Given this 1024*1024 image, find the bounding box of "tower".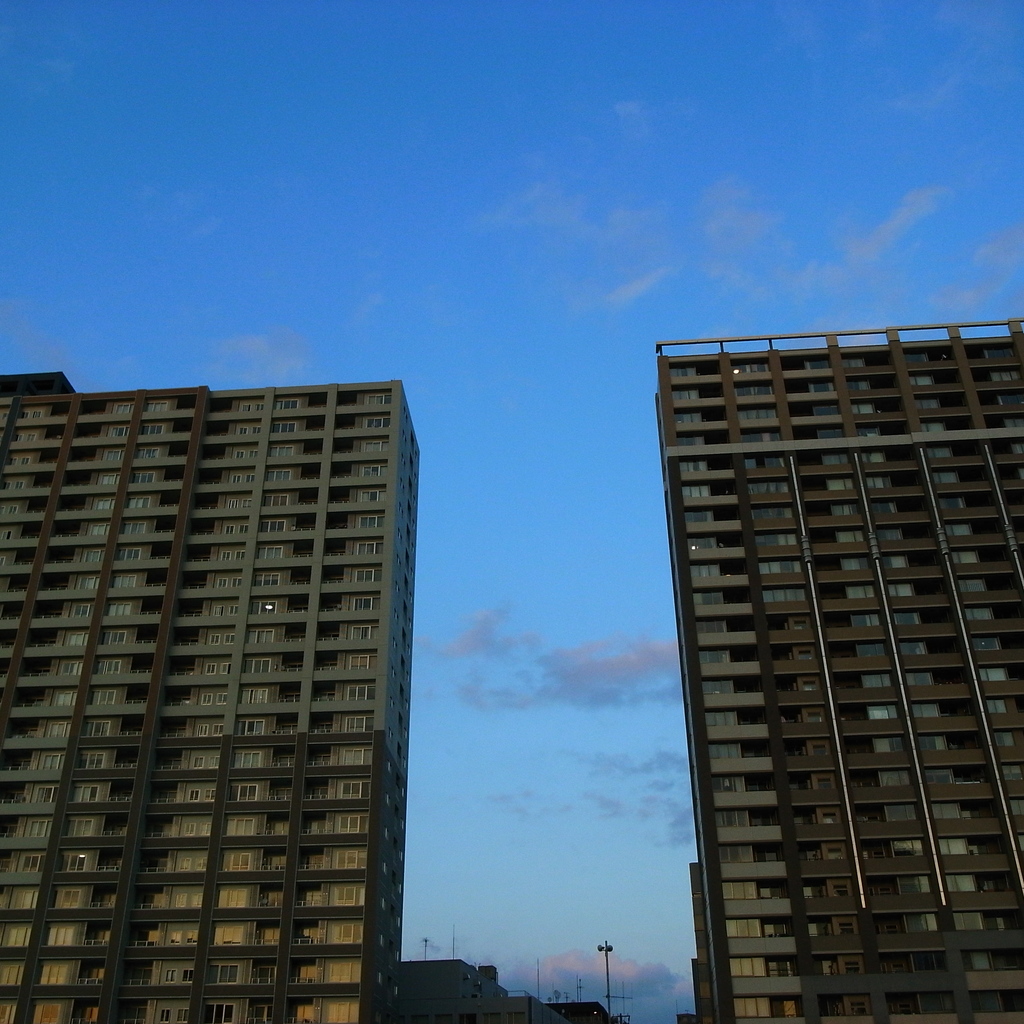
x1=643, y1=283, x2=1016, y2=1005.
